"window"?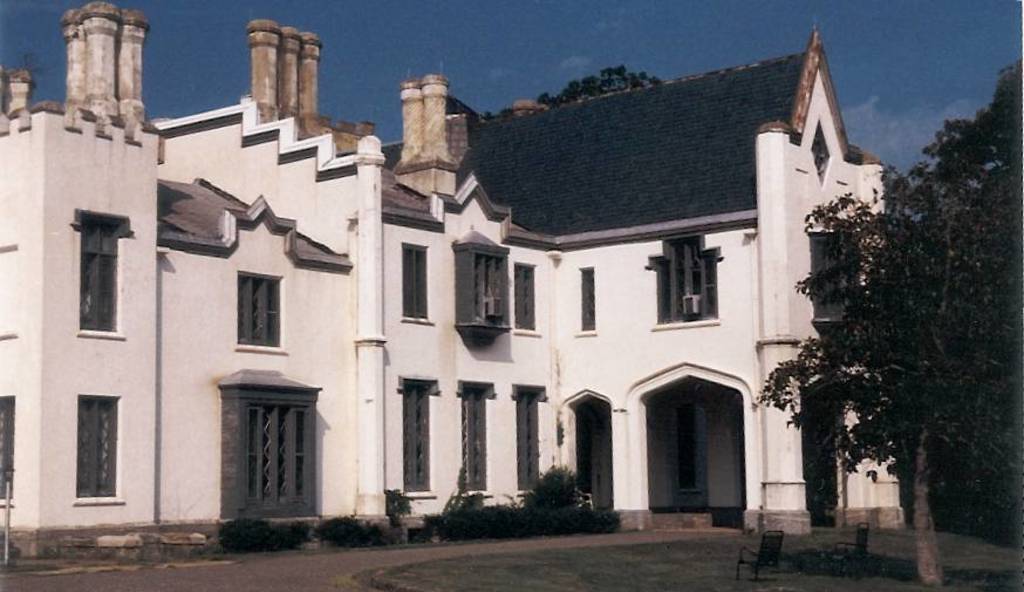
(76,215,130,333)
